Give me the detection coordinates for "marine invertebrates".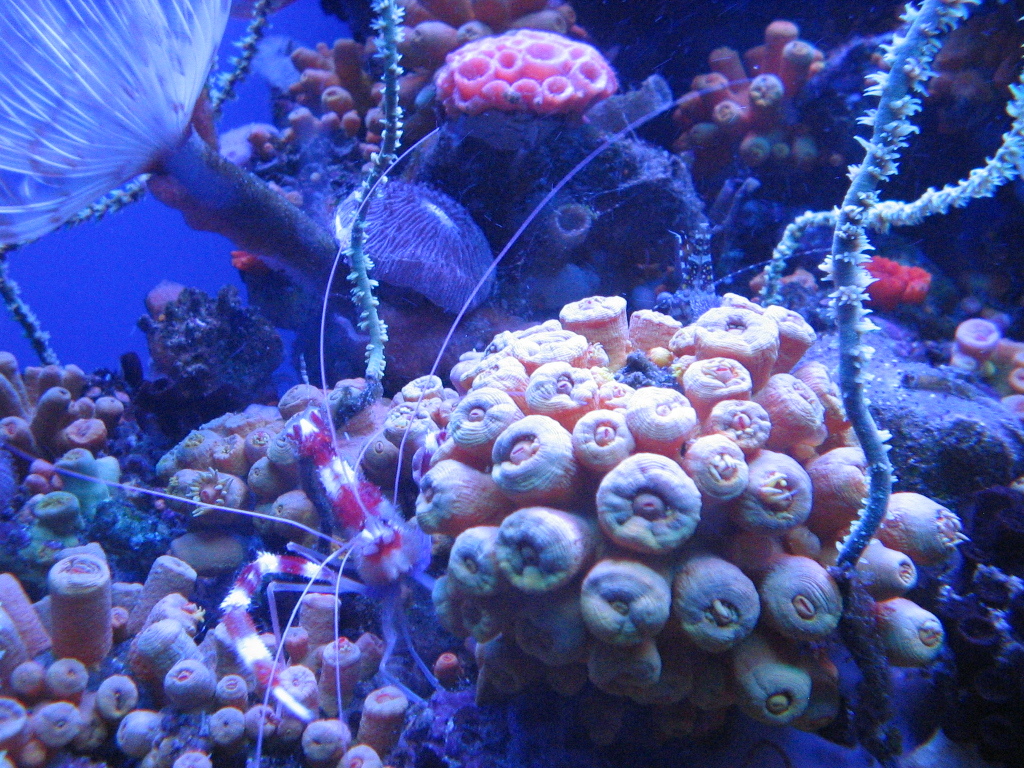
[435,354,603,418].
